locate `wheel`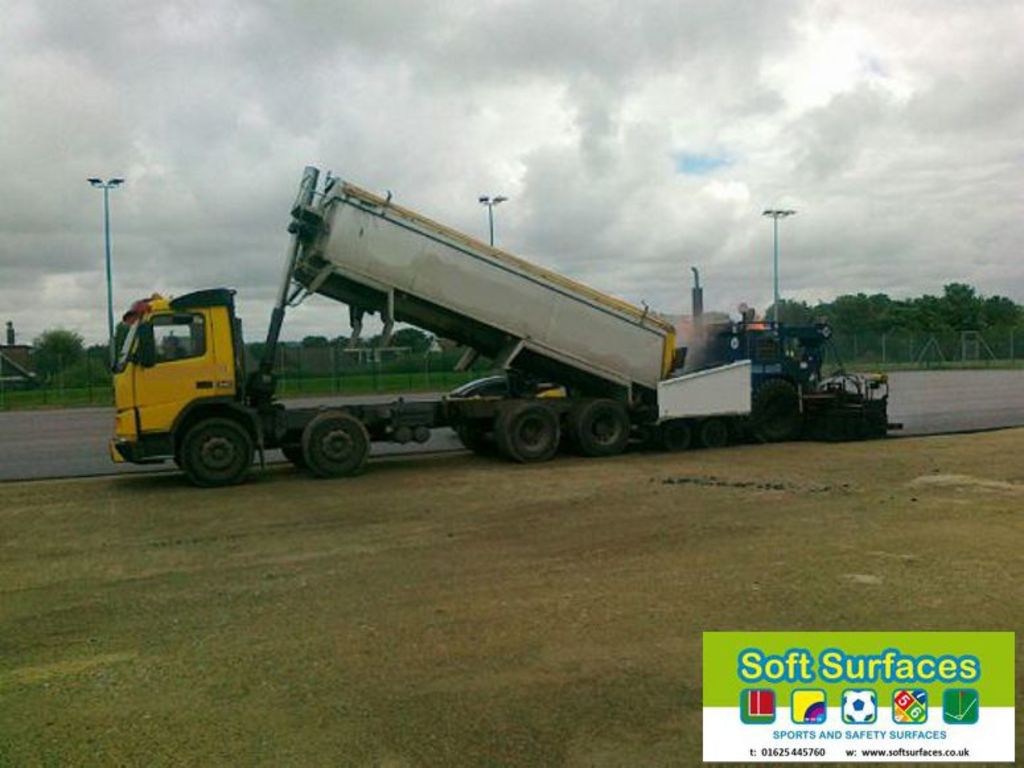
bbox=(744, 385, 803, 449)
